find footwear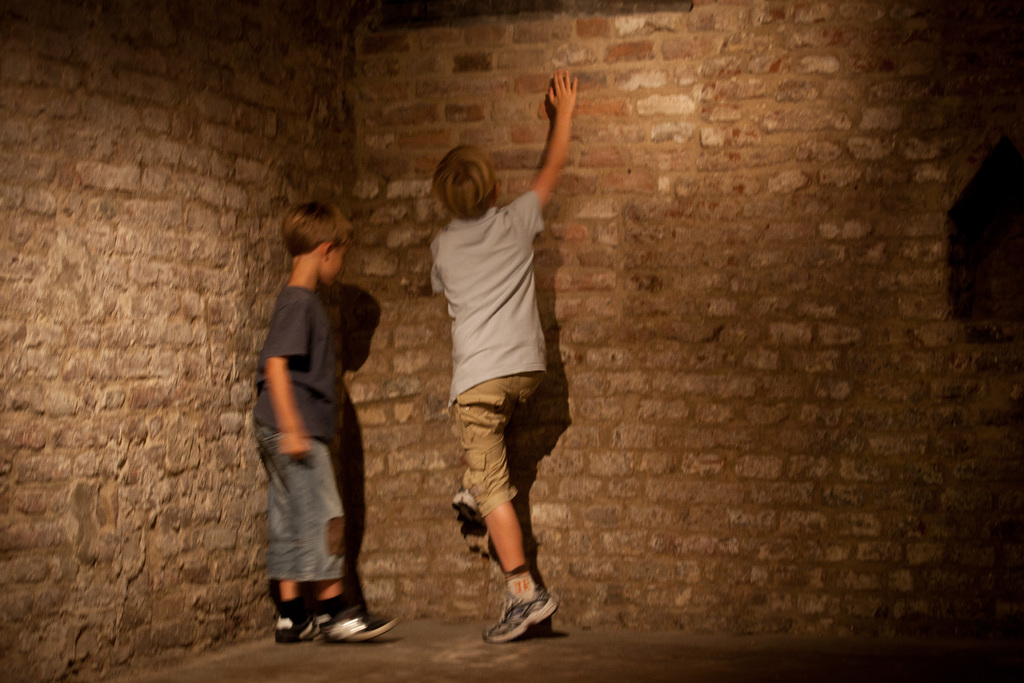
318 609 398 645
